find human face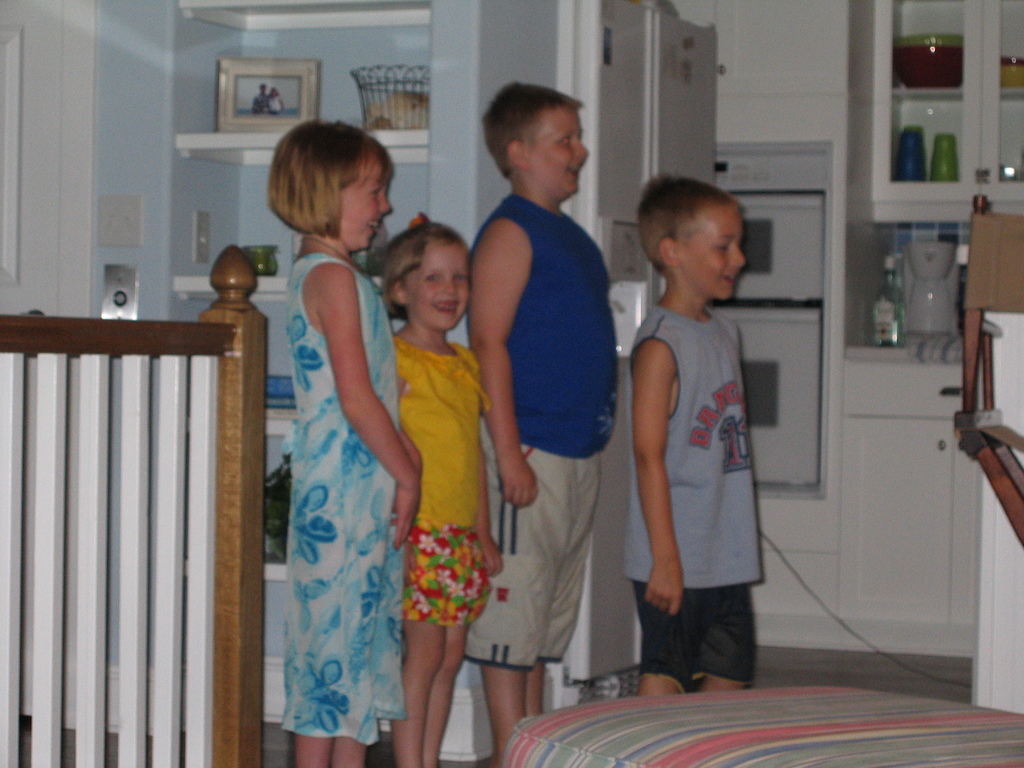
[681, 198, 748, 304]
